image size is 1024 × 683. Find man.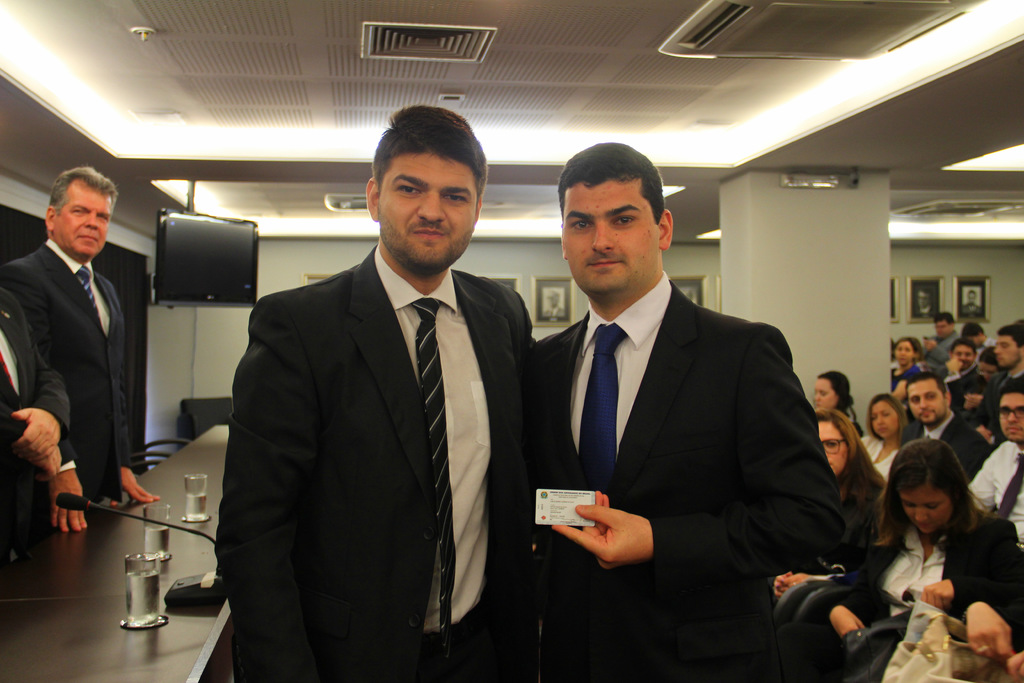
531/142/842/682.
